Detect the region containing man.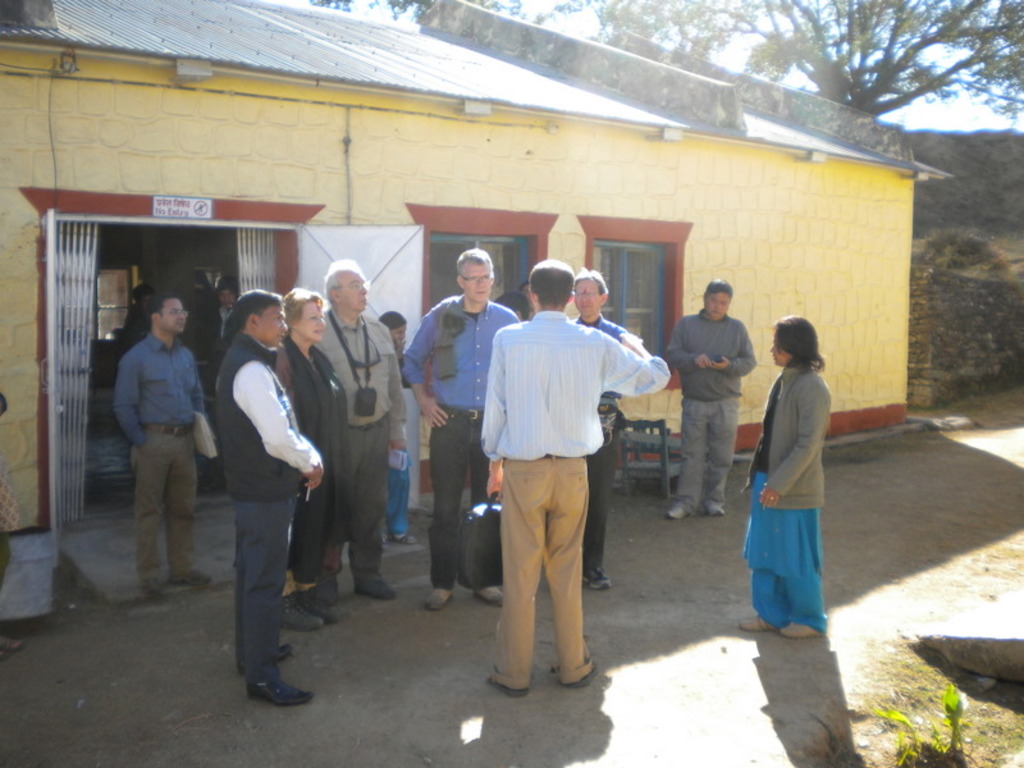
{"x1": 111, "y1": 294, "x2": 230, "y2": 604}.
